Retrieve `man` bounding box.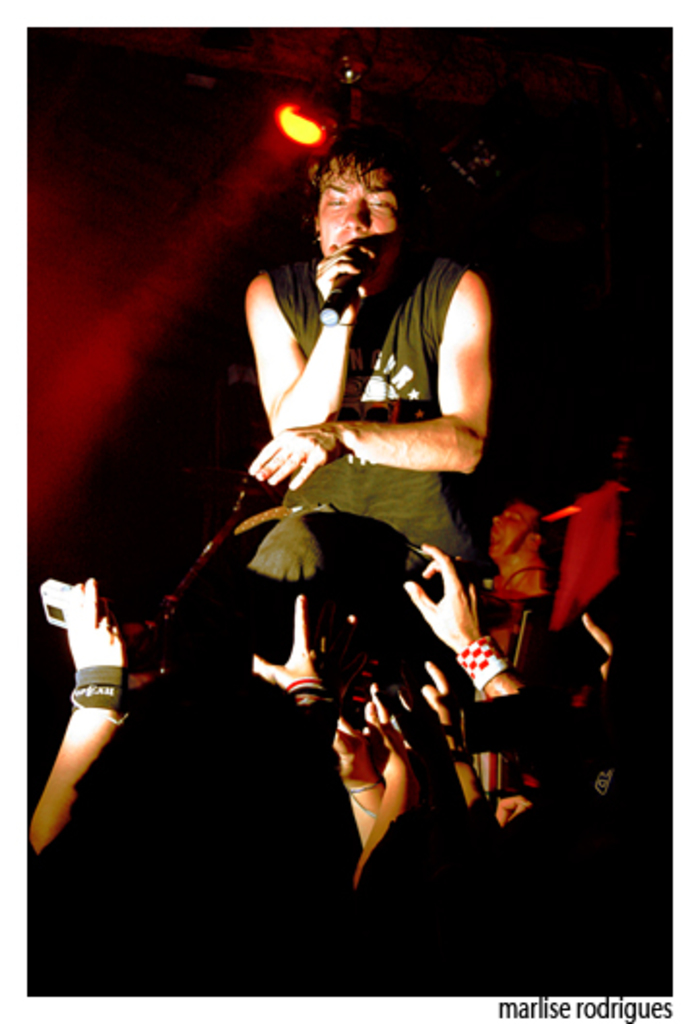
Bounding box: BBox(155, 163, 520, 871).
